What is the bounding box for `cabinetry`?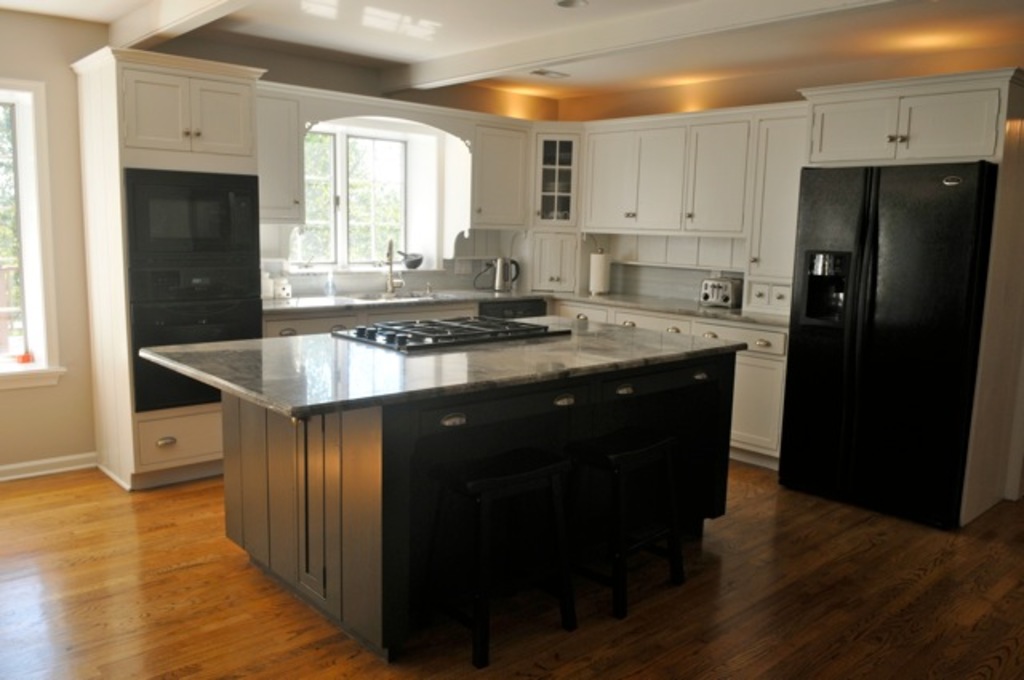
crop(802, 78, 1021, 526).
